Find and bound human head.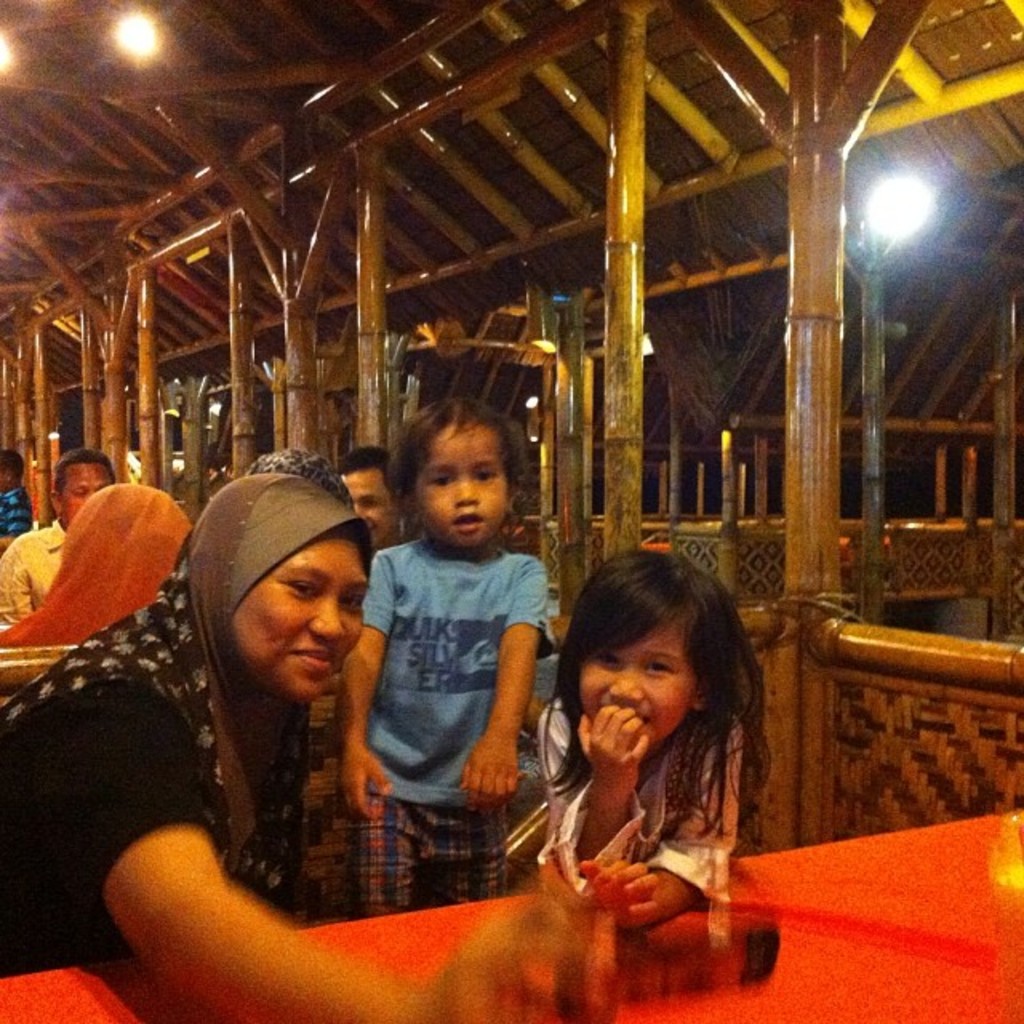
Bound: l=387, t=395, r=530, b=555.
